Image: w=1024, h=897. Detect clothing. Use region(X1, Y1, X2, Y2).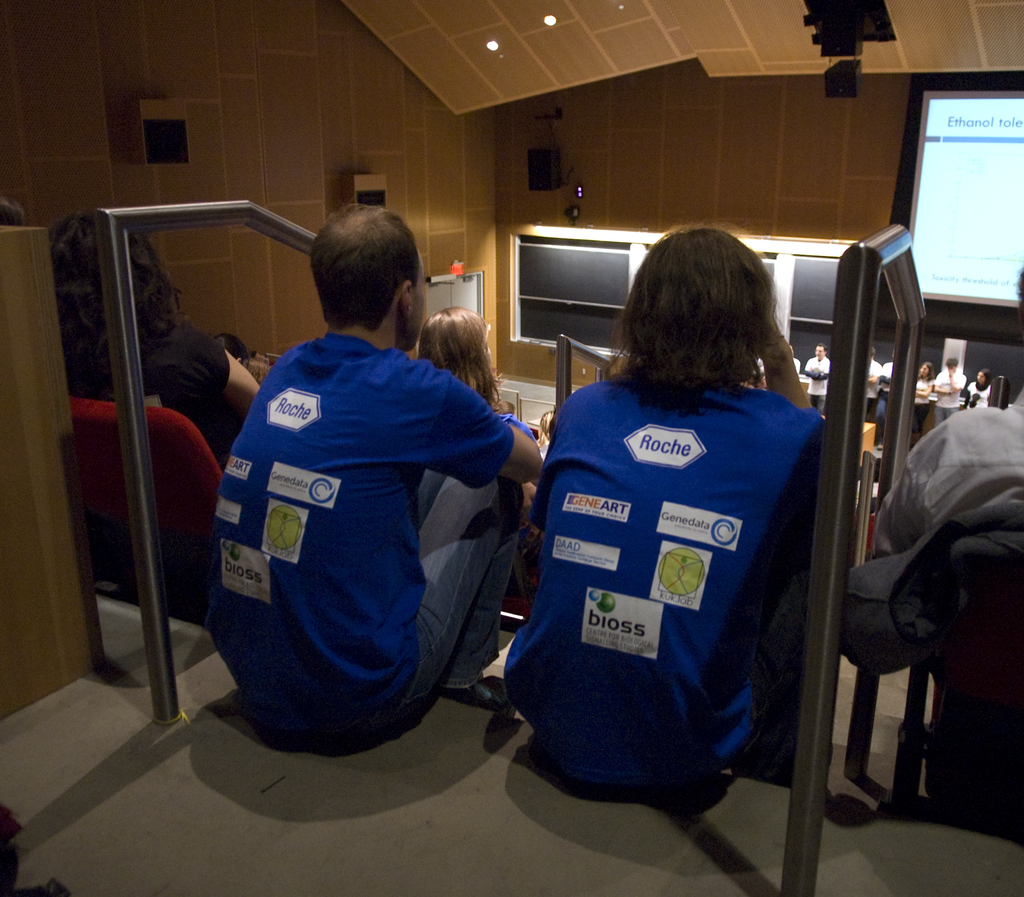
region(929, 367, 962, 429).
